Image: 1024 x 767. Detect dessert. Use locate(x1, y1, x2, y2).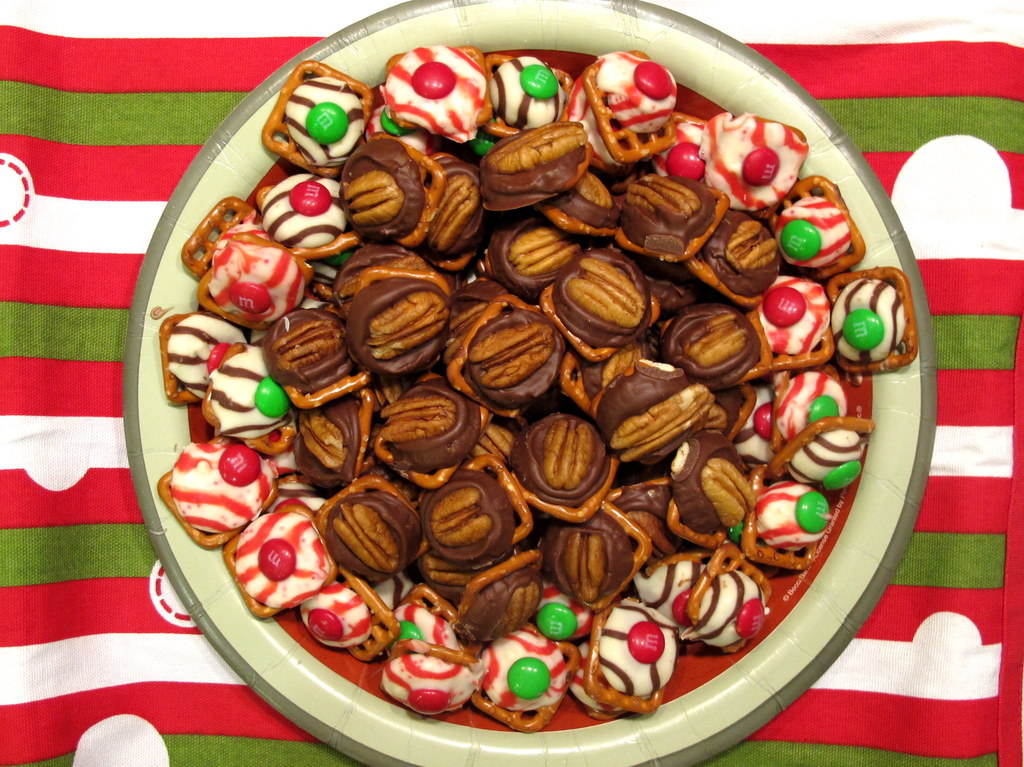
locate(385, 42, 485, 129).
